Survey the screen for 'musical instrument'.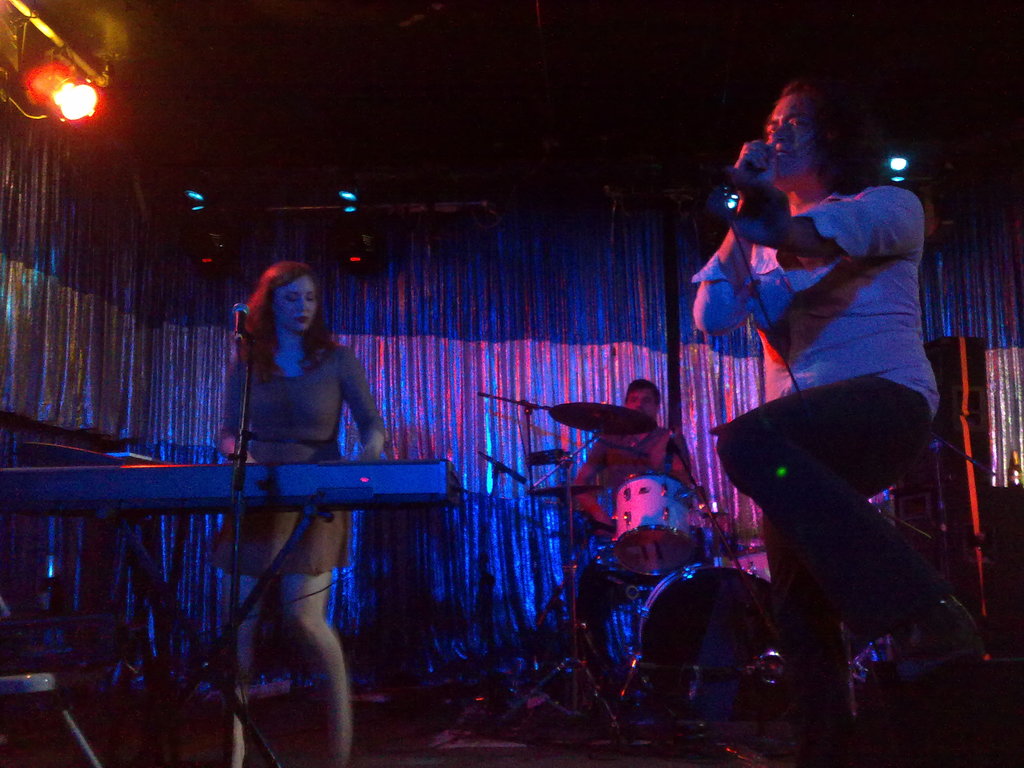
Survey found: bbox(838, 585, 1003, 717).
